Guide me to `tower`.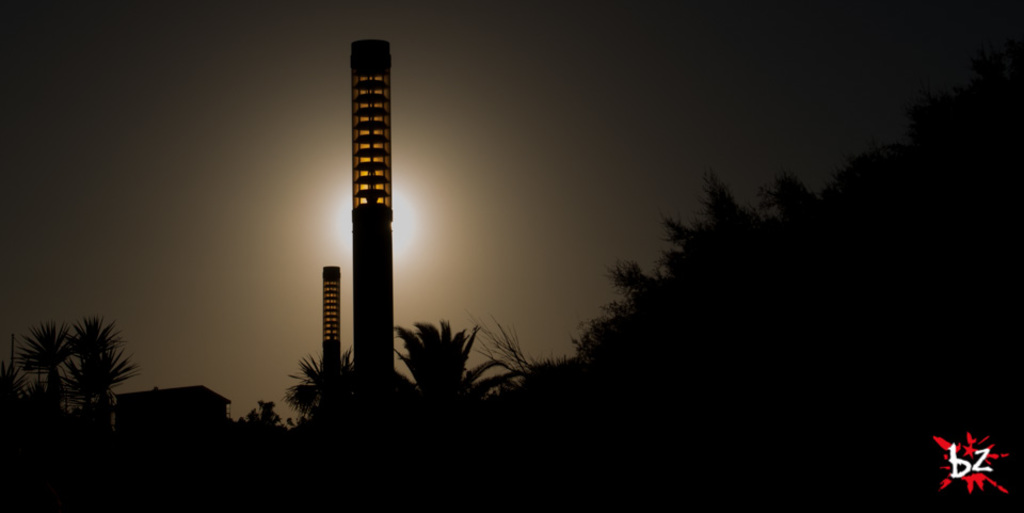
Guidance: 321, 263, 340, 367.
